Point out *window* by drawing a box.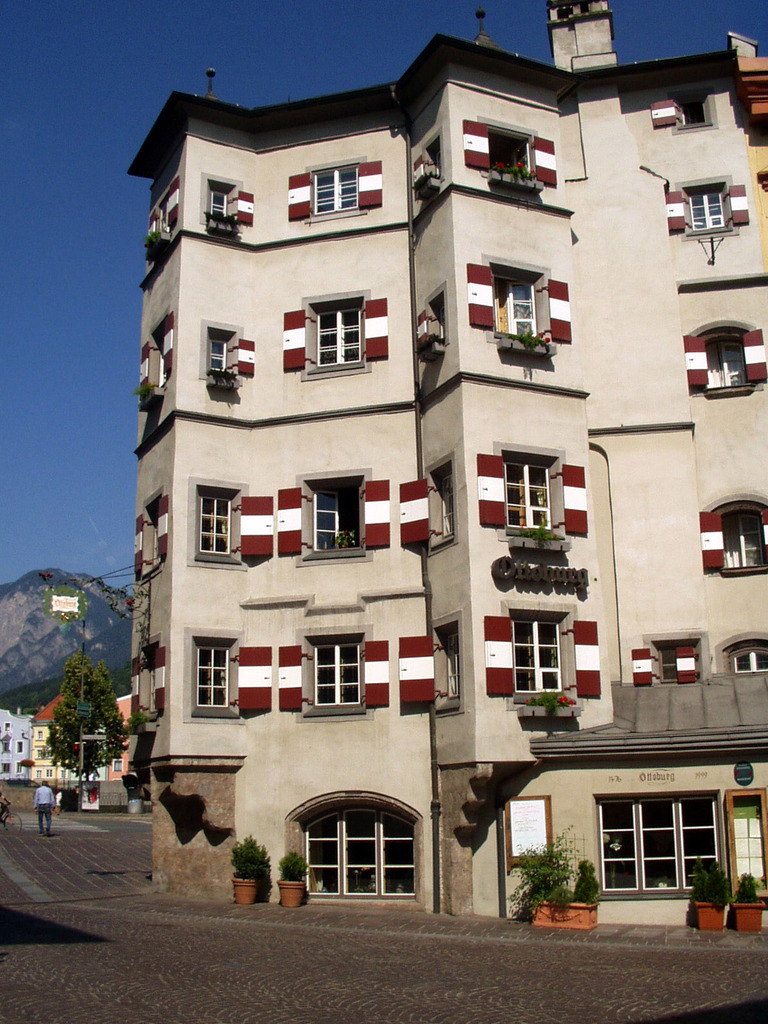
x1=724, y1=644, x2=767, y2=672.
